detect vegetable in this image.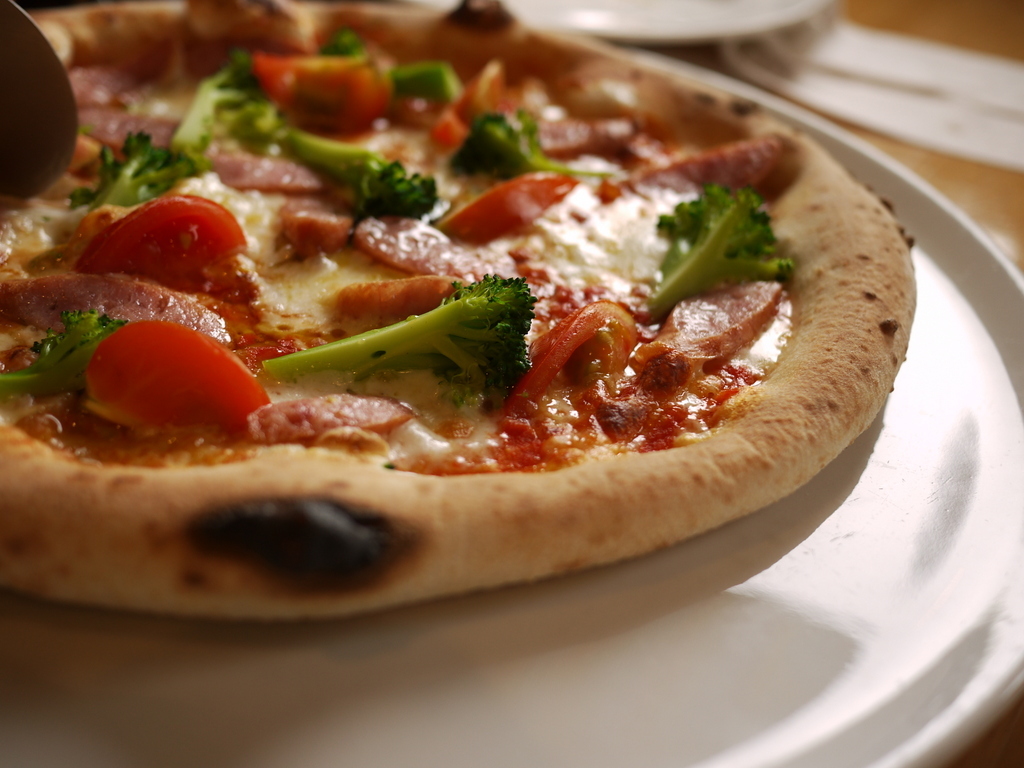
Detection: BBox(29, 319, 276, 428).
